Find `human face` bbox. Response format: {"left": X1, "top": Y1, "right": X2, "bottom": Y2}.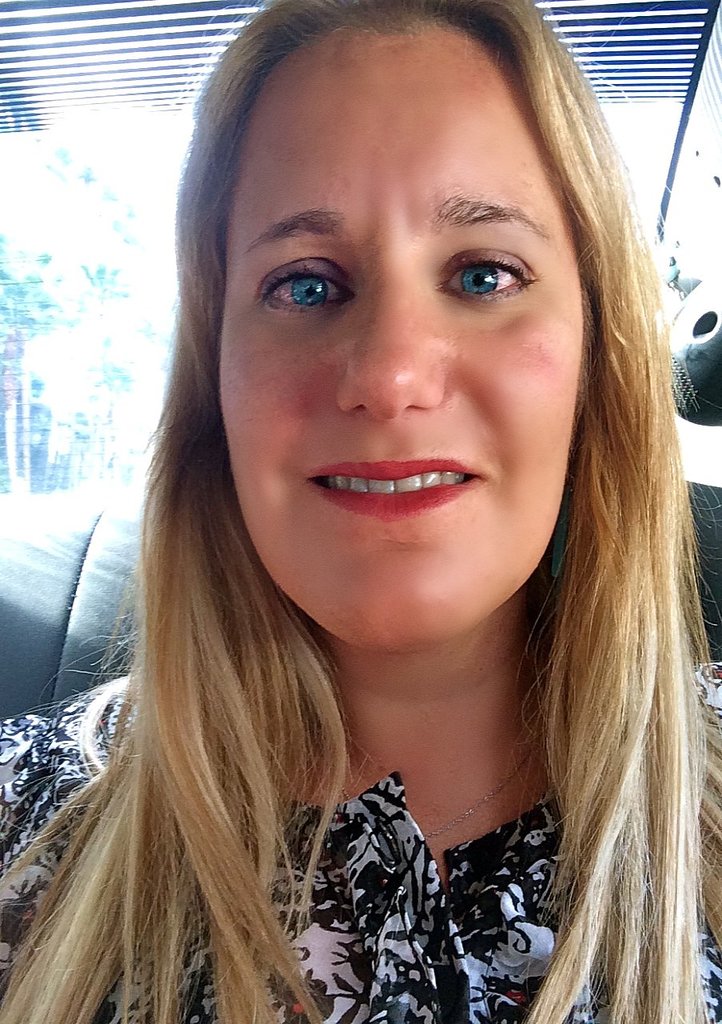
{"left": 225, "top": 40, "right": 580, "bottom": 643}.
